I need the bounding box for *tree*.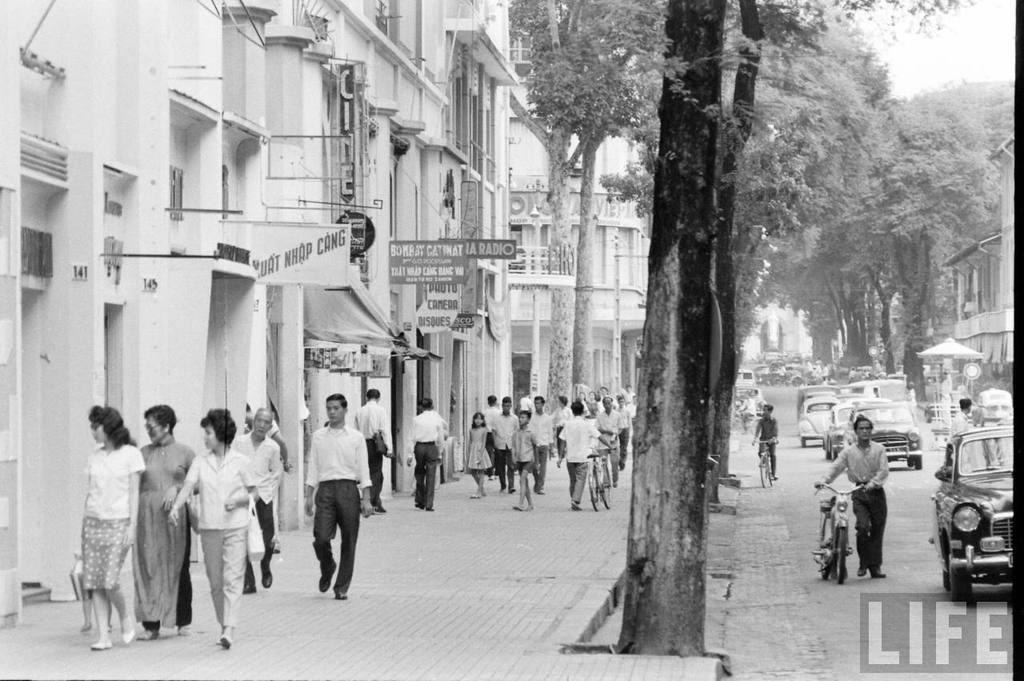
Here it is: [left=567, top=0, right=700, bottom=403].
